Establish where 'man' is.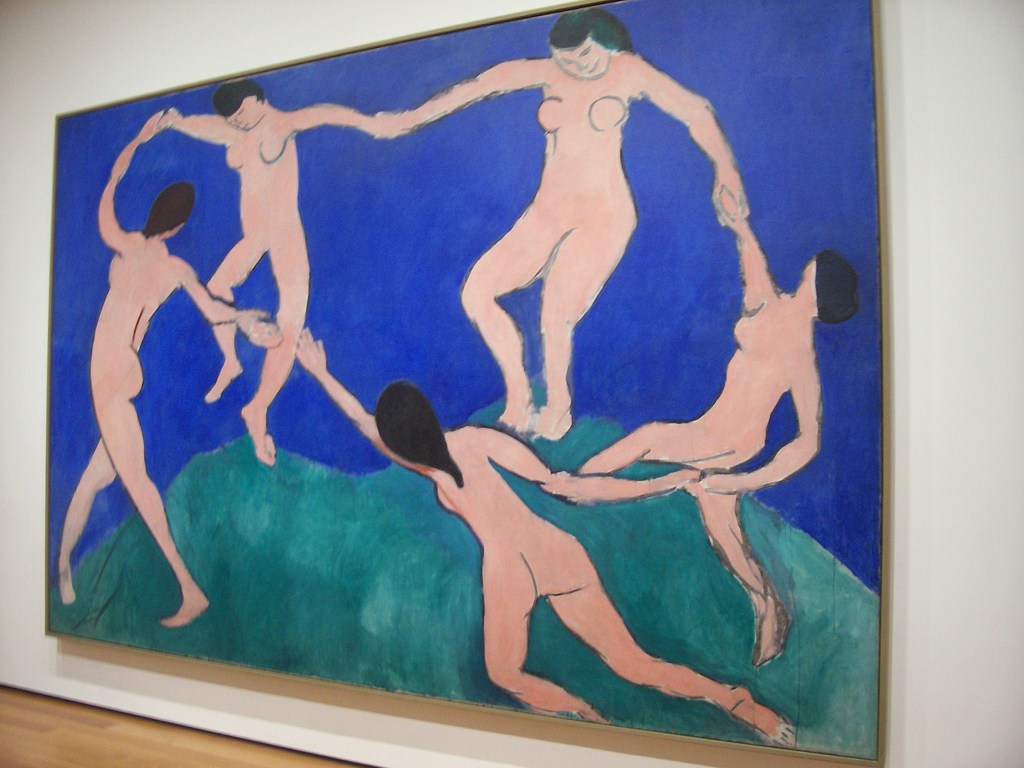
Established at 60, 106, 241, 668.
